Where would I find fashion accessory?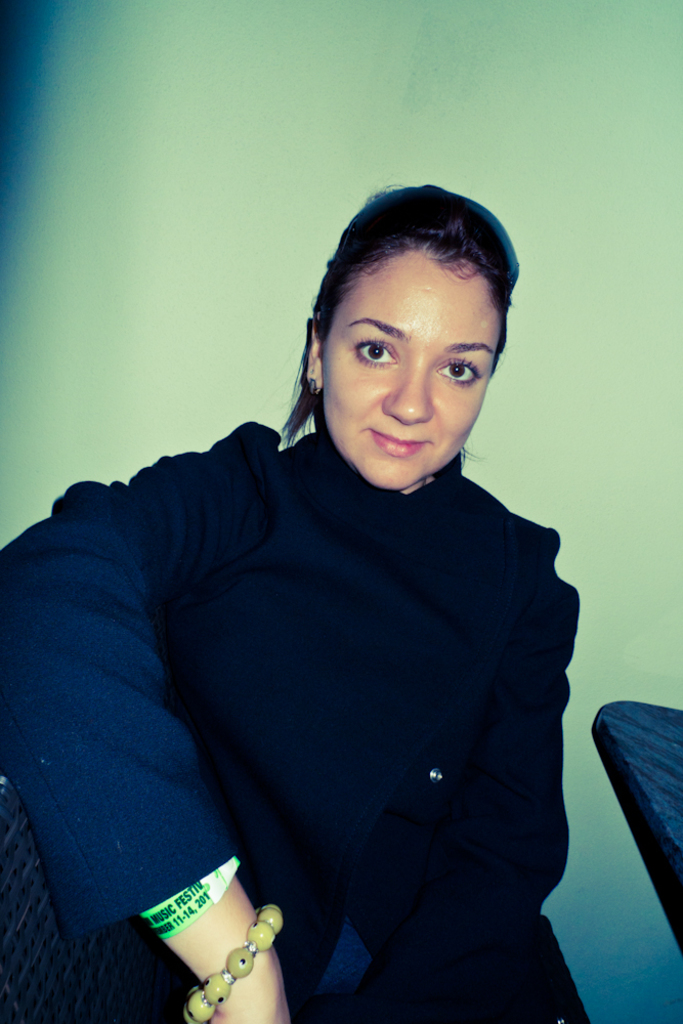
At 307,370,312,401.
